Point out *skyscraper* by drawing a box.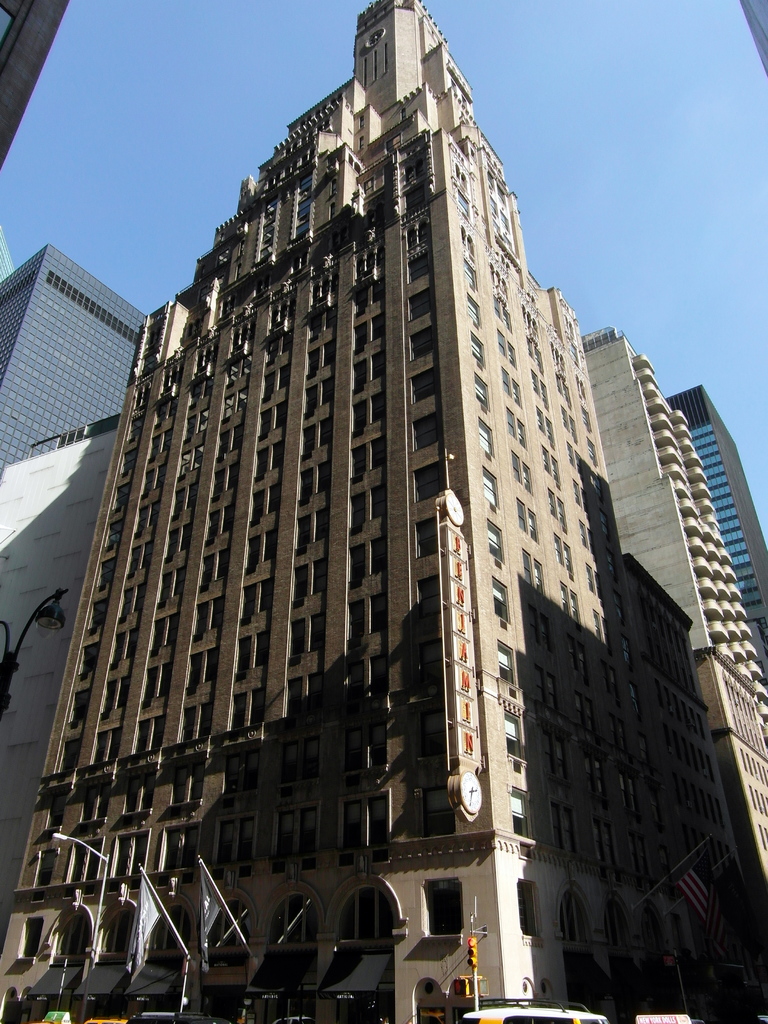
crop(0, 239, 141, 486).
